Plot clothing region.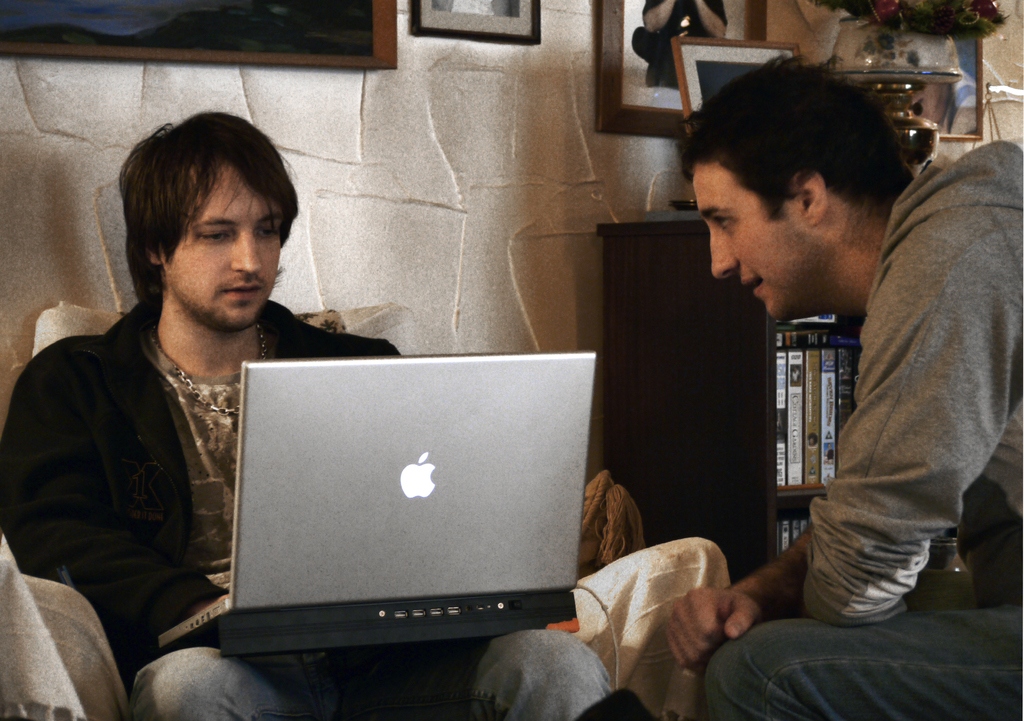
Plotted at box(6, 282, 621, 720).
